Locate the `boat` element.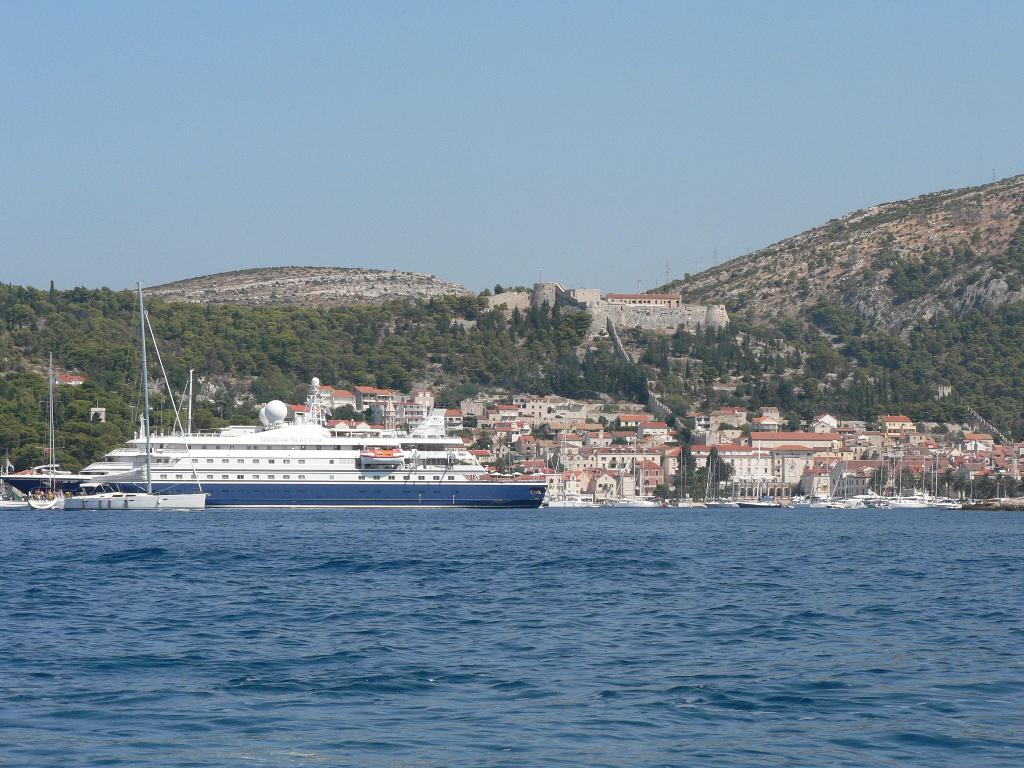
Element bbox: BBox(861, 438, 929, 508).
